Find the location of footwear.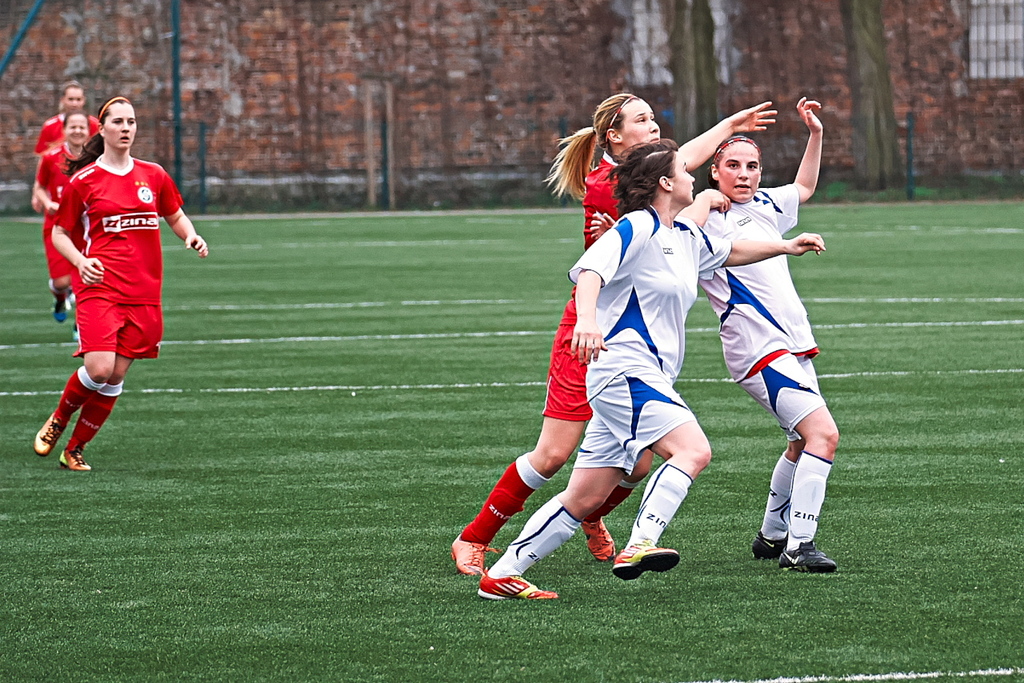
Location: (left=610, top=541, right=680, bottom=582).
